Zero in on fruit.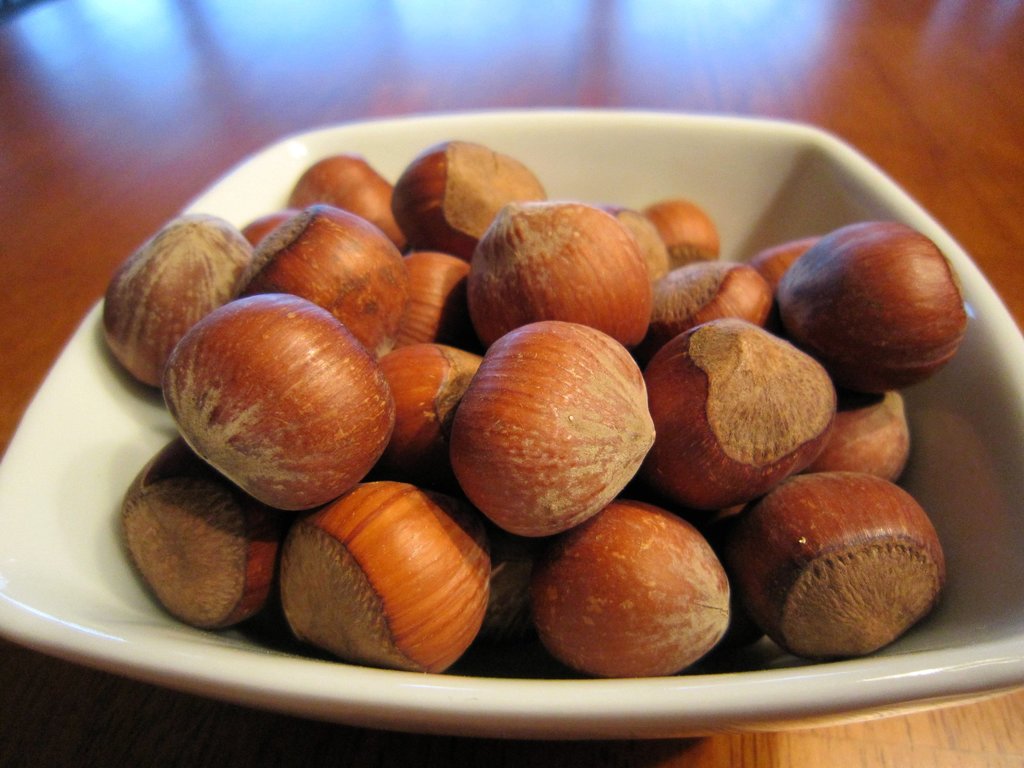
Zeroed in: x1=776 y1=211 x2=975 y2=392.
